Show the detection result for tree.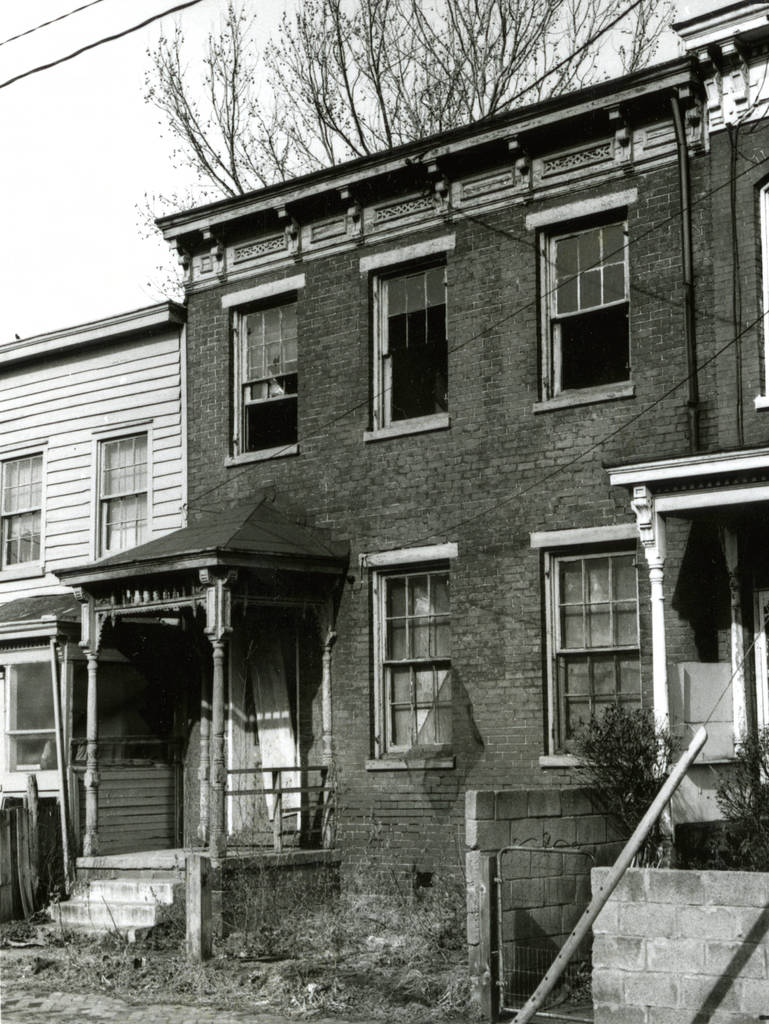
bbox=(138, 0, 682, 301).
